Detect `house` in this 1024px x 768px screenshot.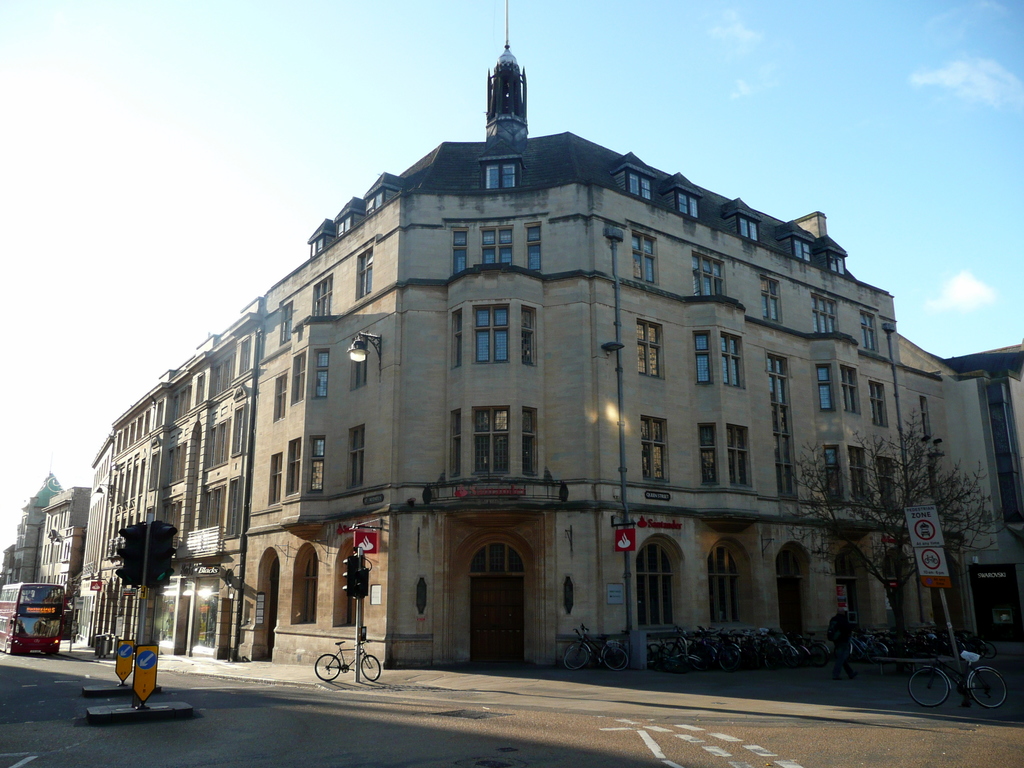
Detection: {"left": 64, "top": 435, "right": 116, "bottom": 657}.
